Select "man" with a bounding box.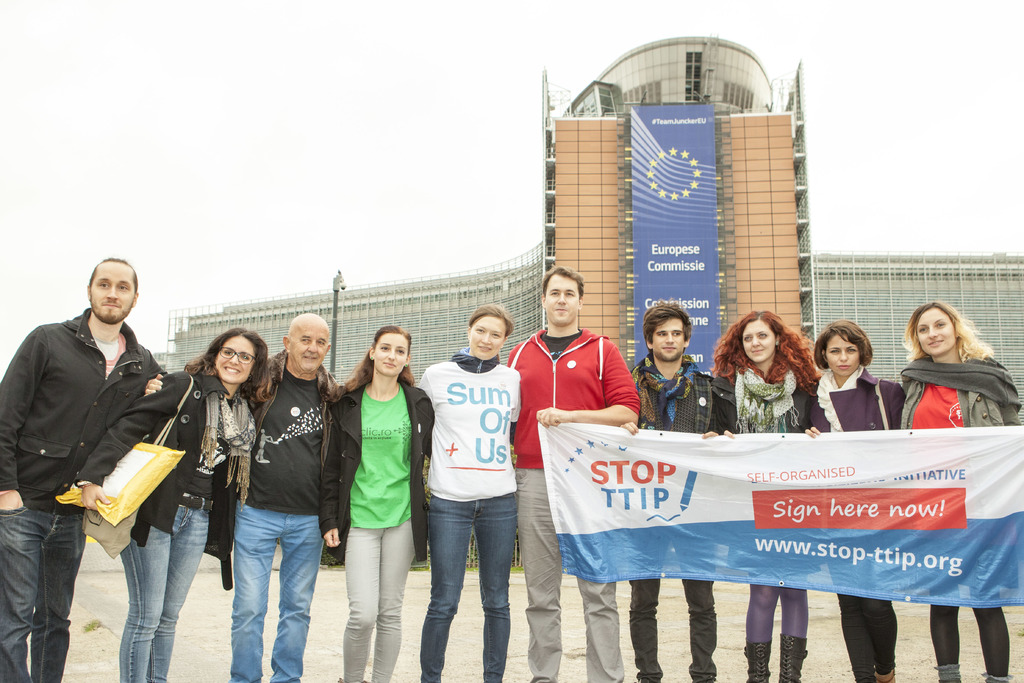
bbox(0, 256, 172, 682).
